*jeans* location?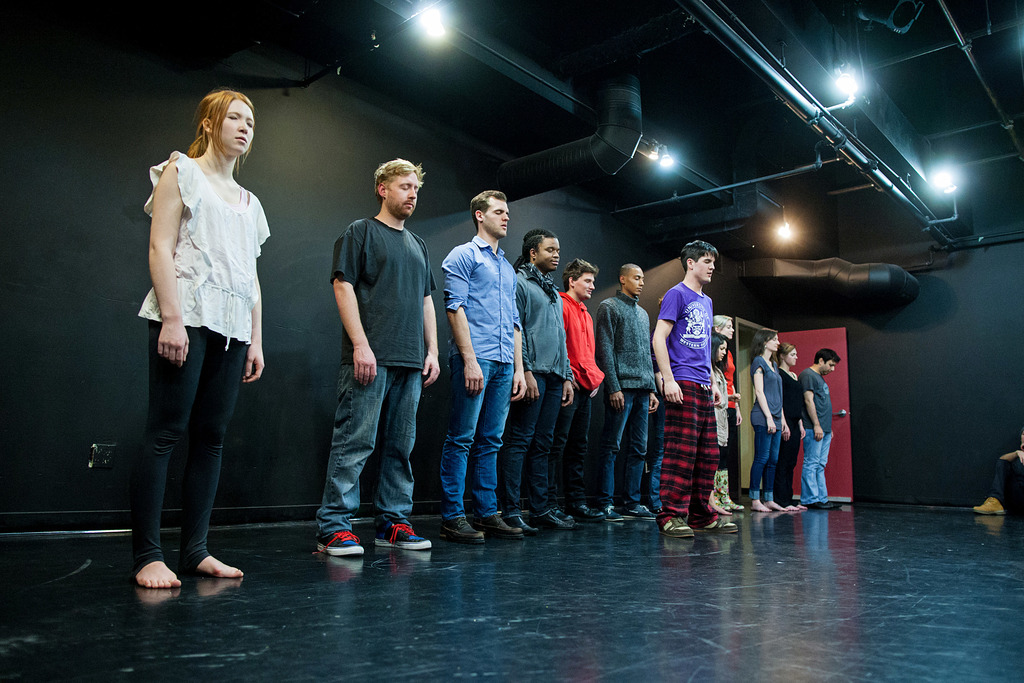
pyautogui.locateOnScreen(742, 418, 787, 500)
